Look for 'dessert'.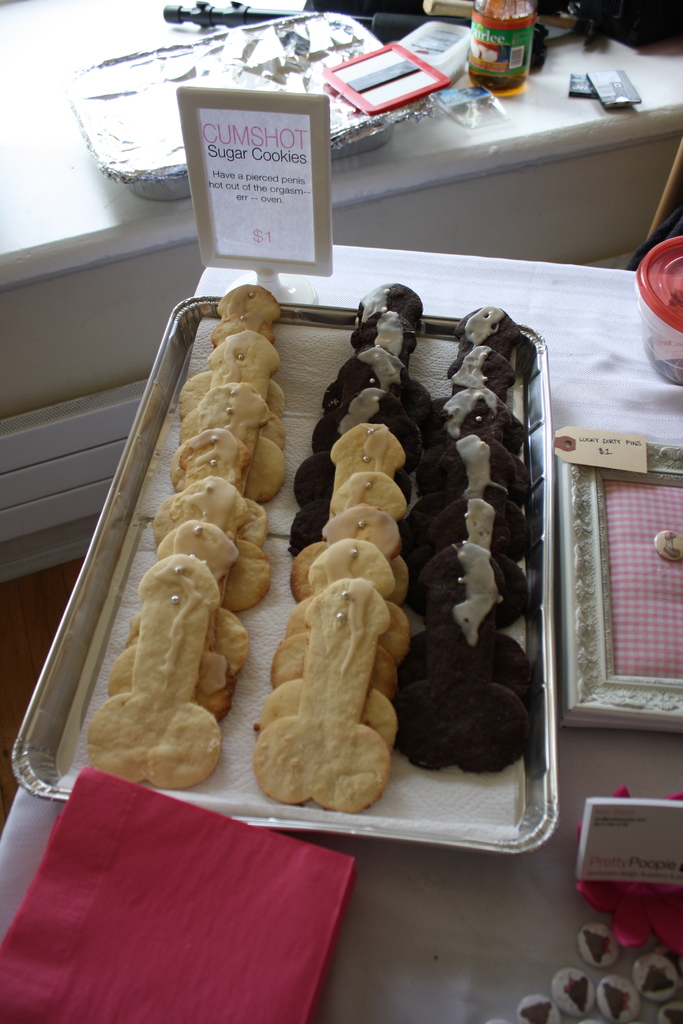
Found: (x1=283, y1=409, x2=422, y2=493).
